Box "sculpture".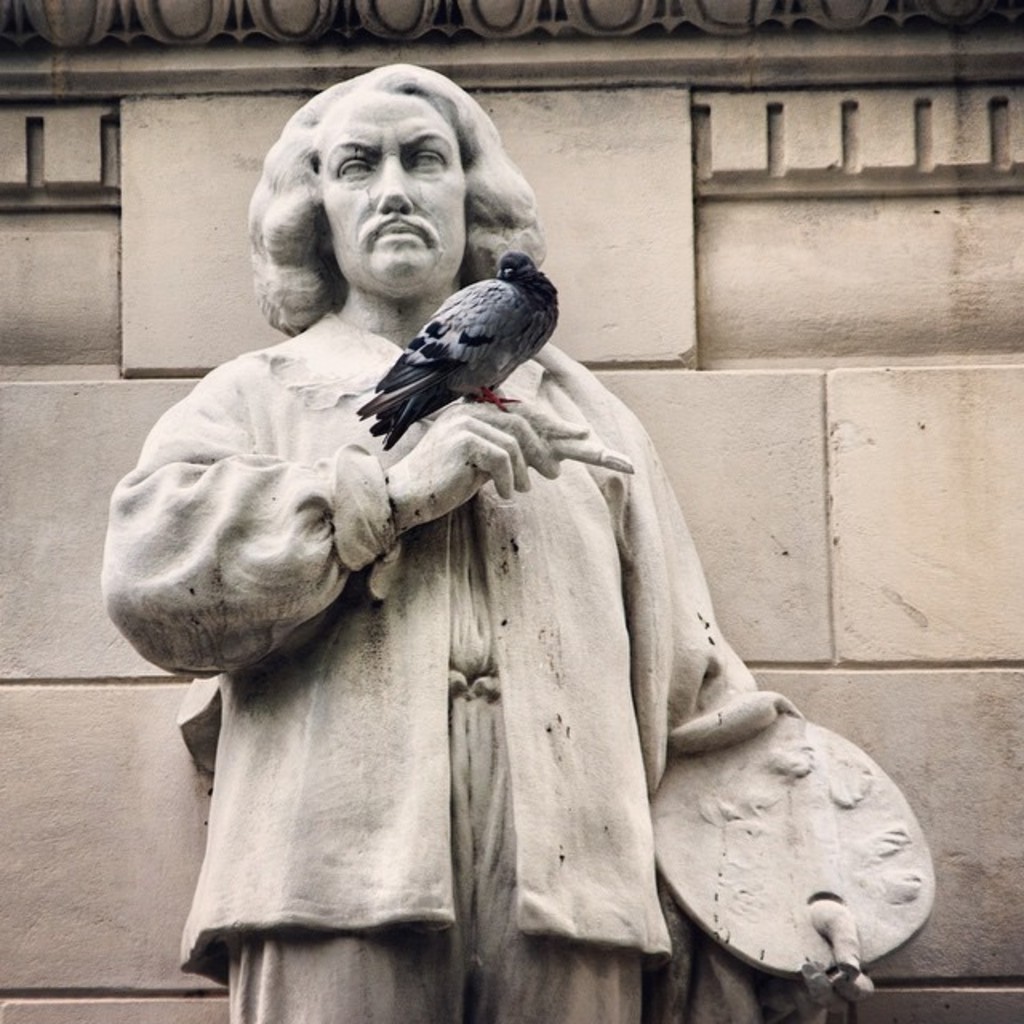
{"x1": 88, "y1": 90, "x2": 898, "y2": 986}.
